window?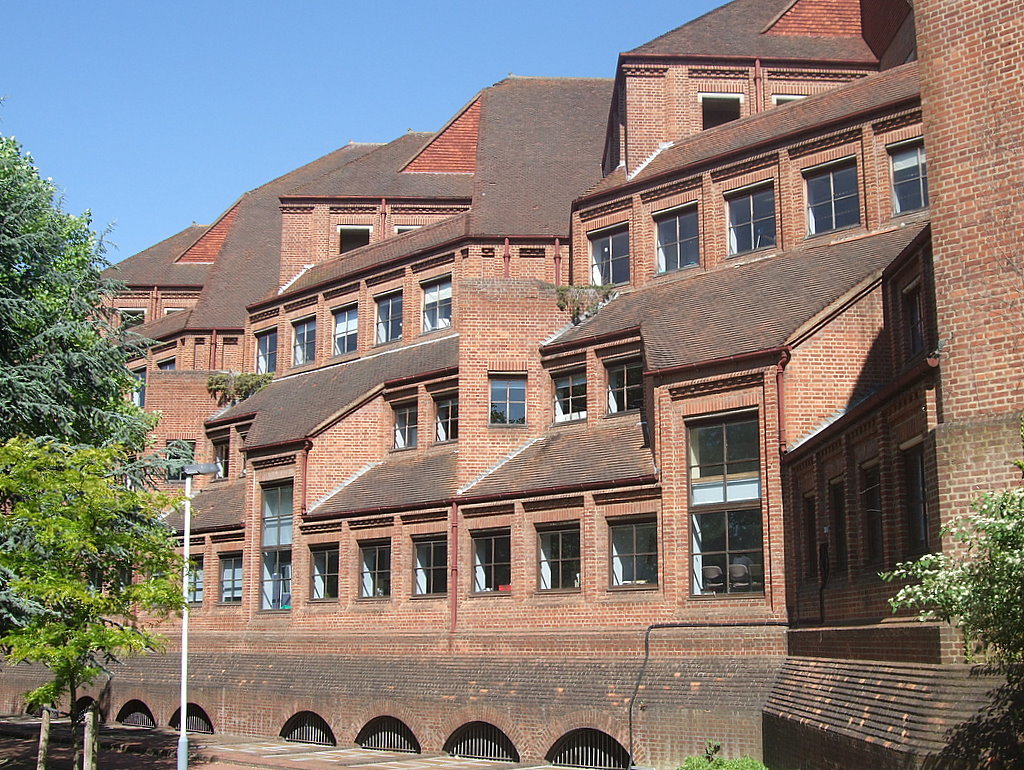
287,314,322,368
